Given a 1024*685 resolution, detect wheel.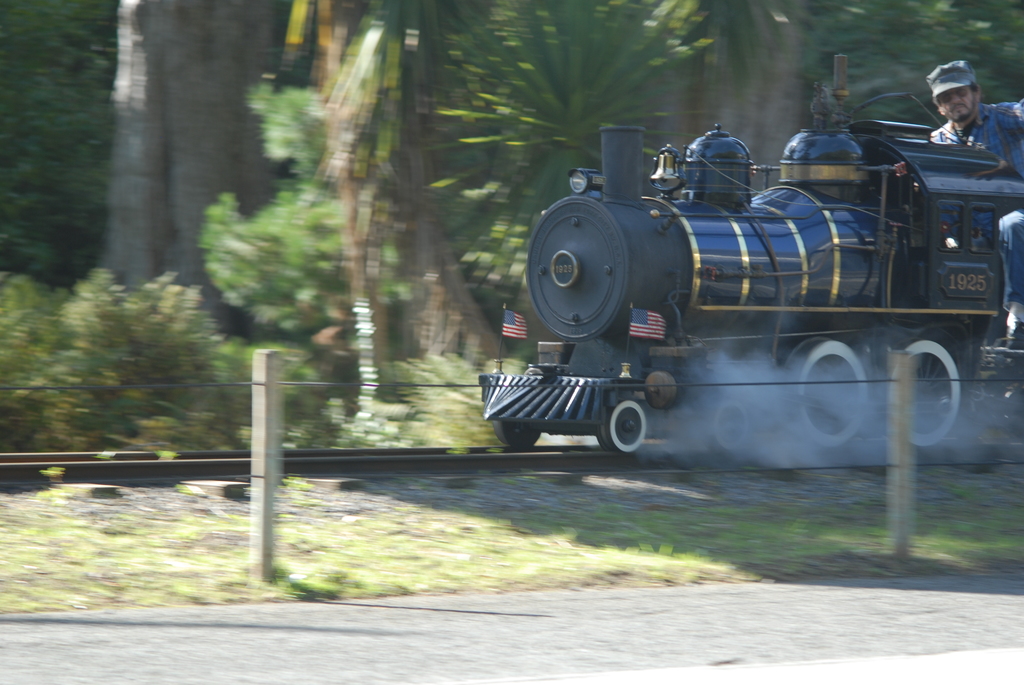
[x1=492, y1=420, x2=549, y2=451].
